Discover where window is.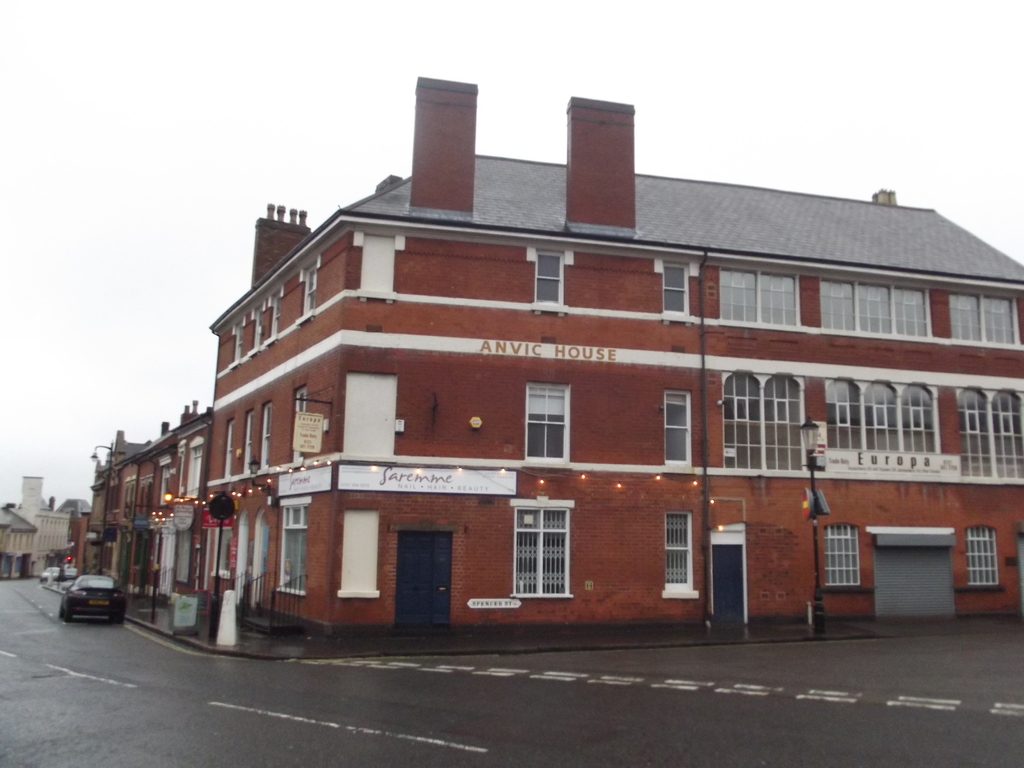
Discovered at box=[817, 276, 931, 339].
